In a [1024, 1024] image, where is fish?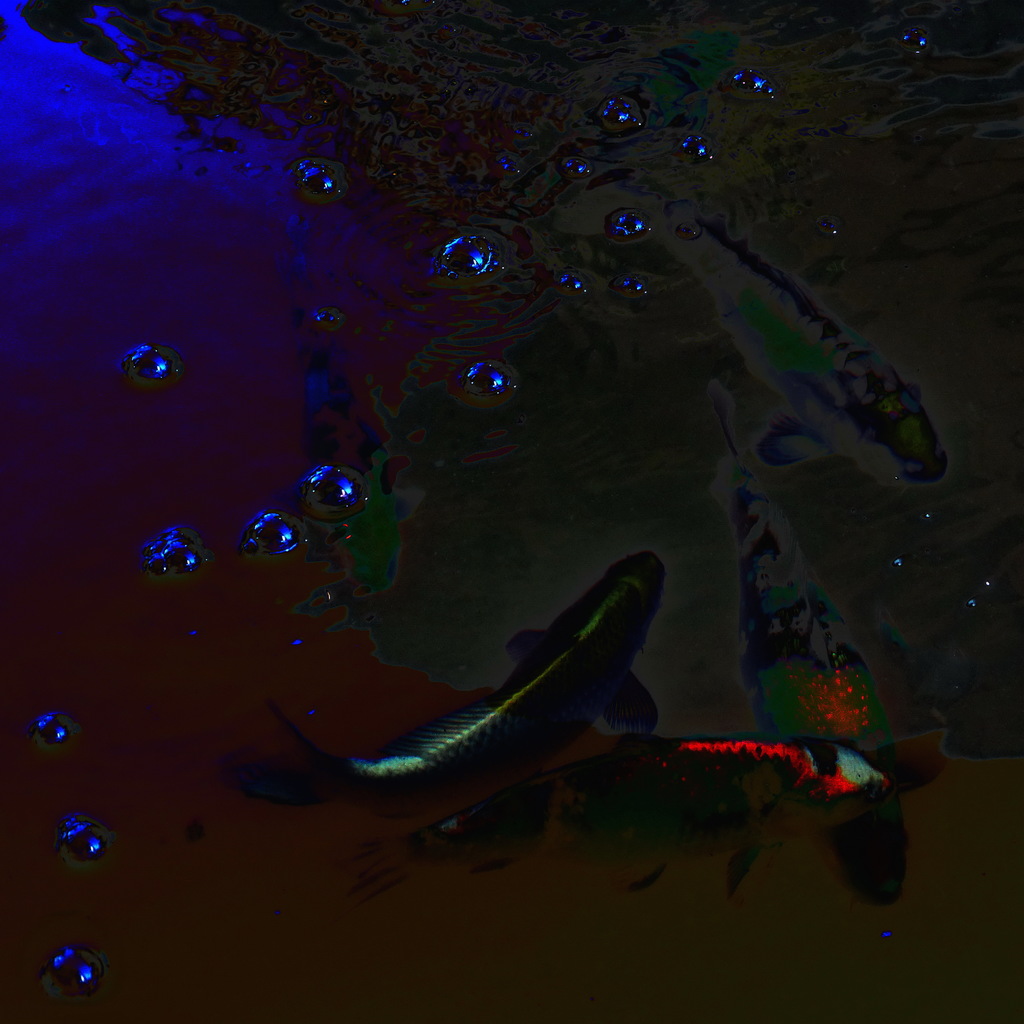
detection(552, 273, 593, 296).
